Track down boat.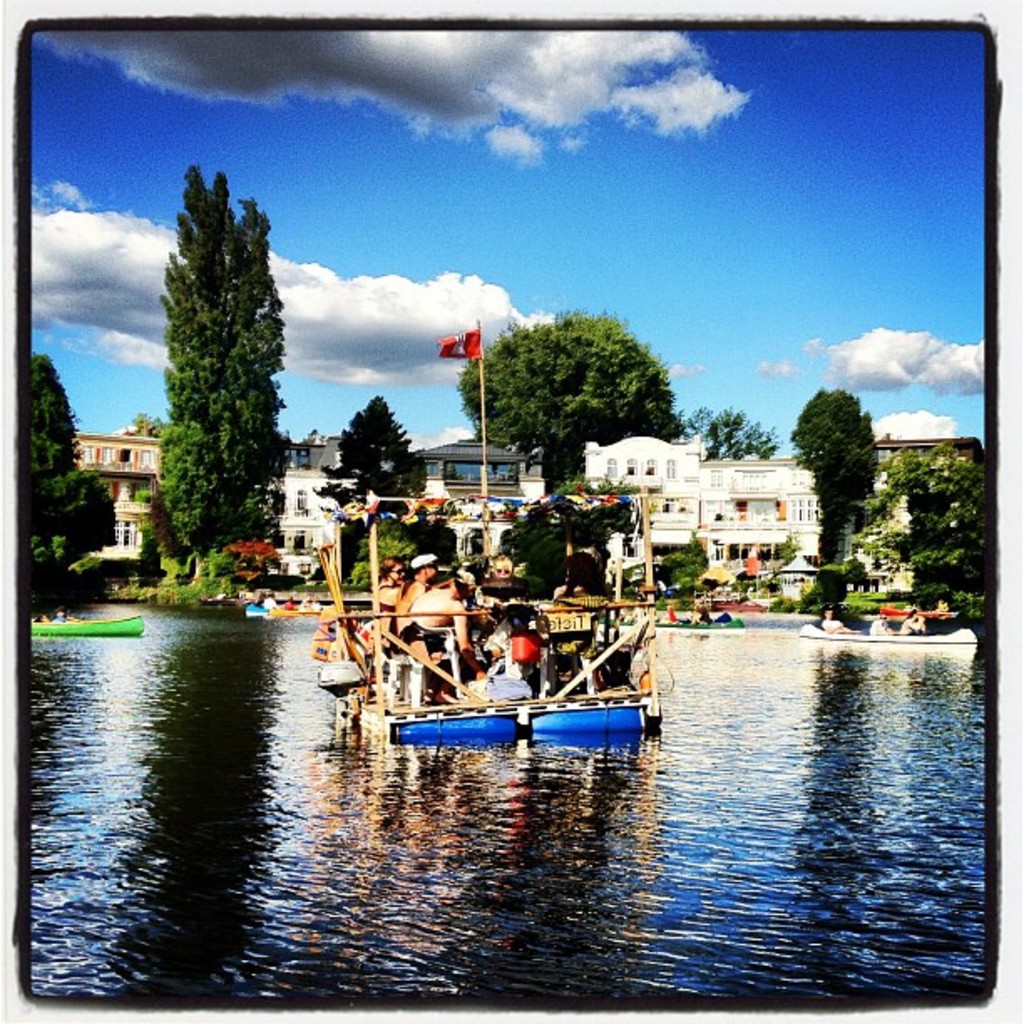
Tracked to 268 607 323 619.
